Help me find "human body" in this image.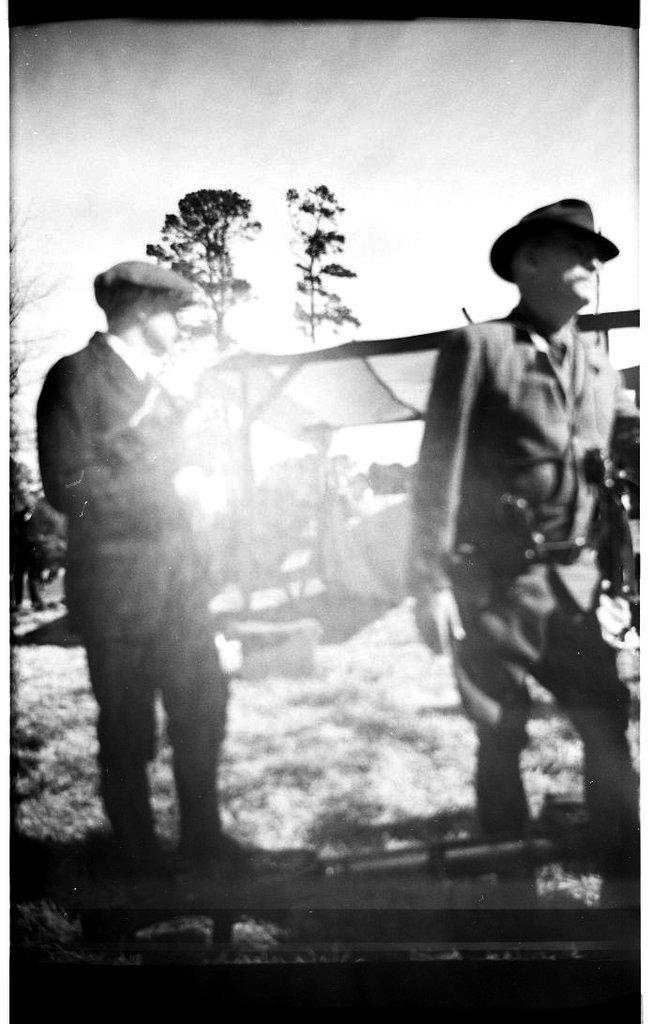
Found it: x1=409, y1=211, x2=637, y2=889.
